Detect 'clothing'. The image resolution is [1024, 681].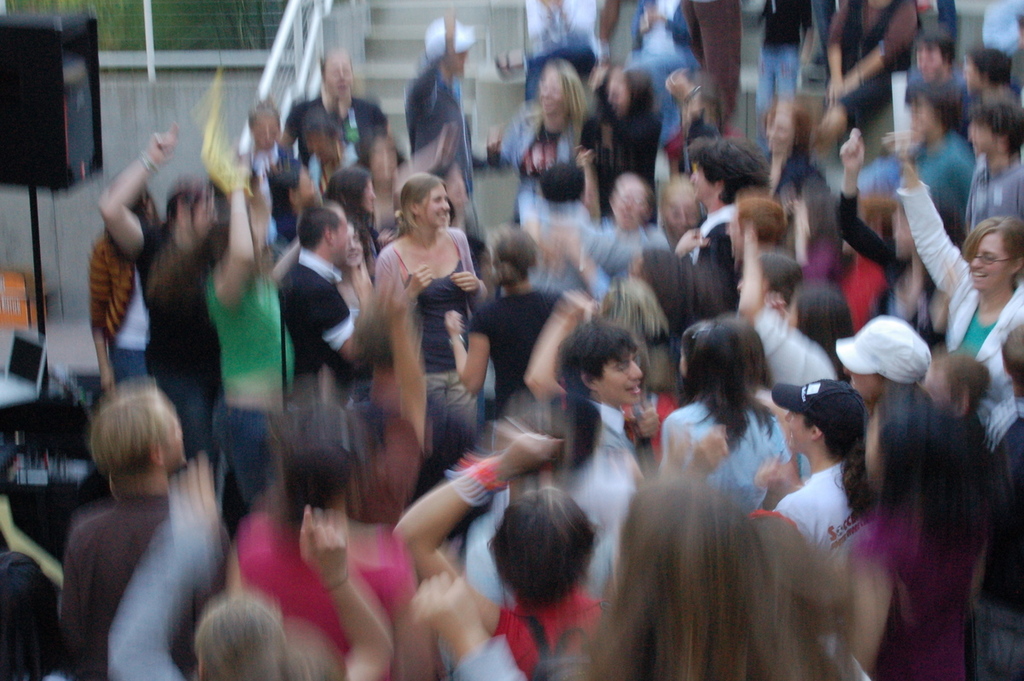
579,230,651,277.
